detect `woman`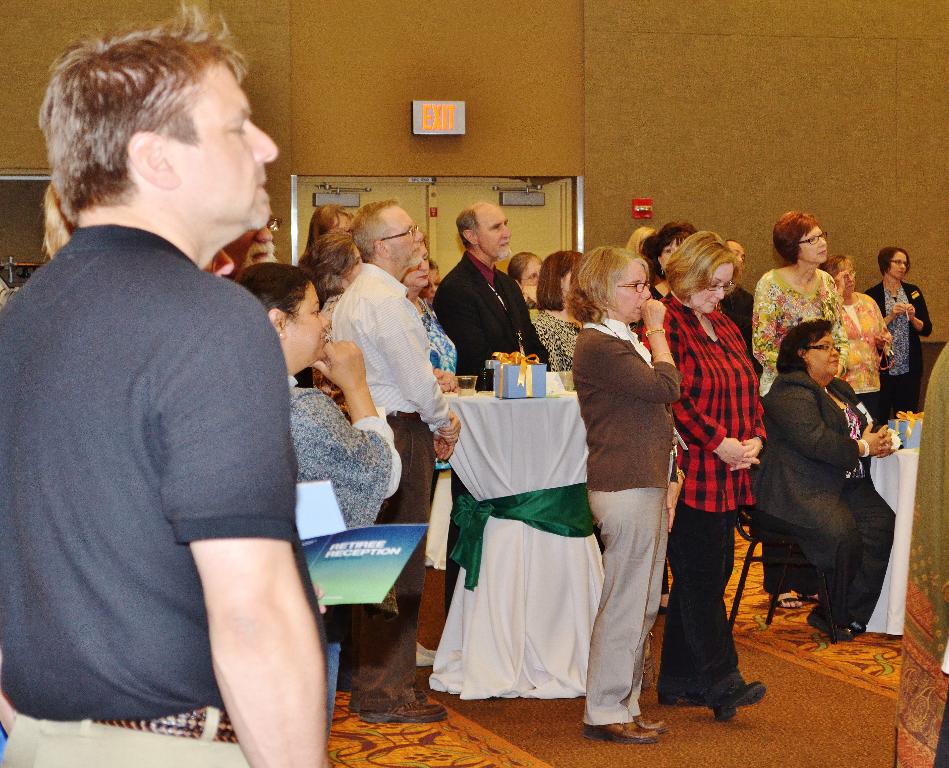
{"x1": 239, "y1": 266, "x2": 398, "y2": 741}
